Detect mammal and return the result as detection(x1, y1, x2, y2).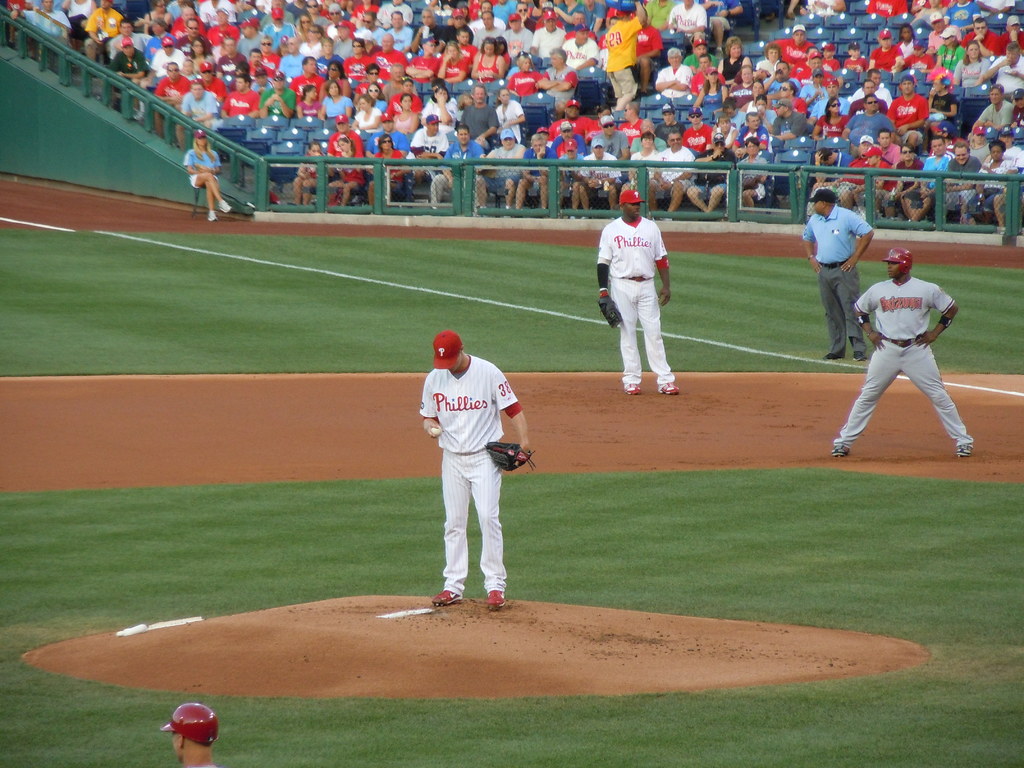
detection(803, 185, 876, 361).
